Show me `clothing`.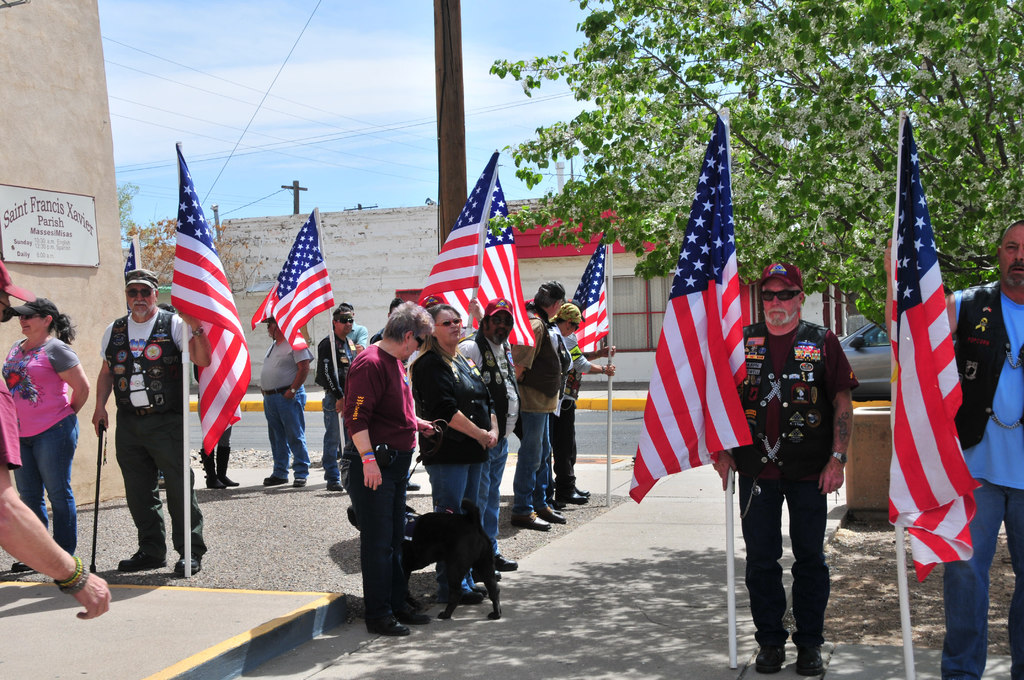
`clothing` is here: {"left": 0, "top": 334, "right": 79, "bottom": 557}.
